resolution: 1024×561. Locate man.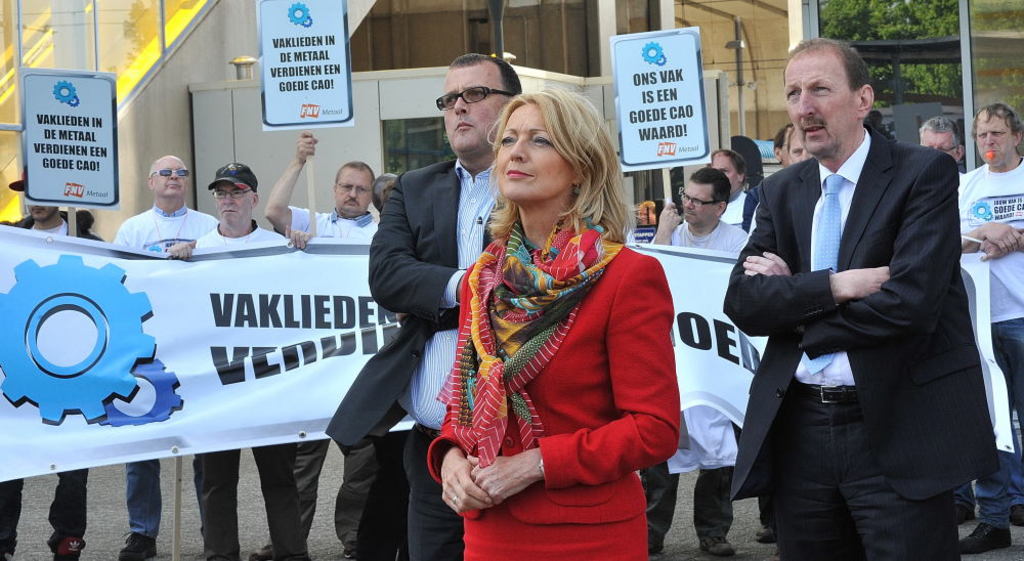
918:113:962:177.
